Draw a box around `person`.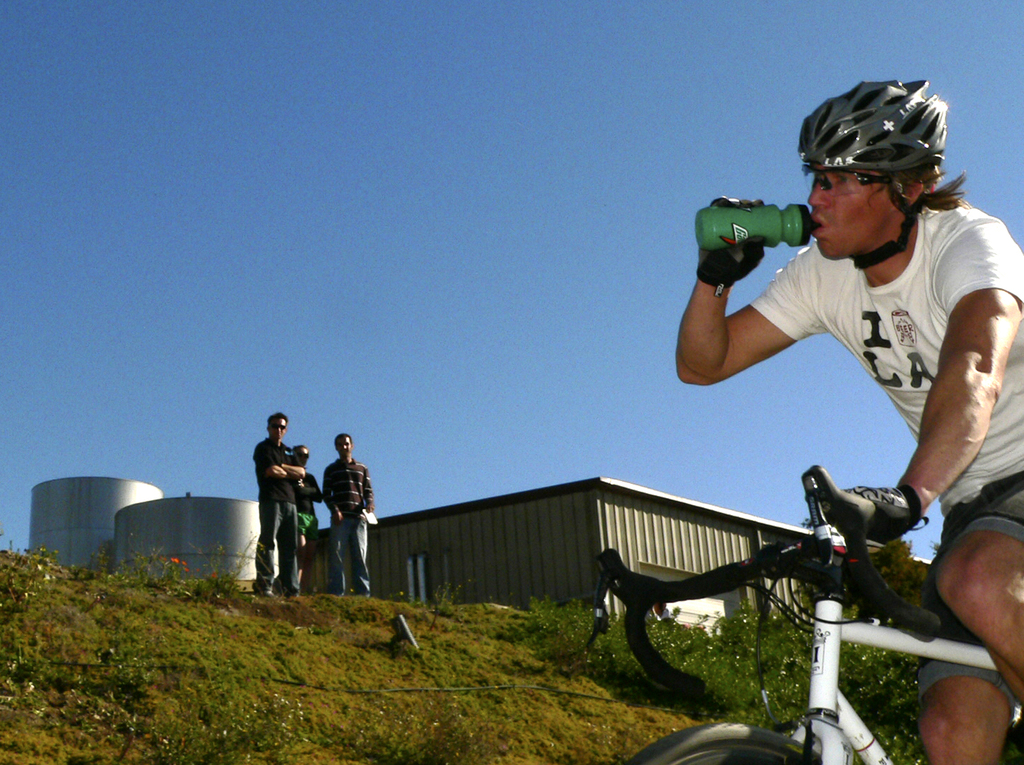
bbox=(293, 442, 324, 594).
